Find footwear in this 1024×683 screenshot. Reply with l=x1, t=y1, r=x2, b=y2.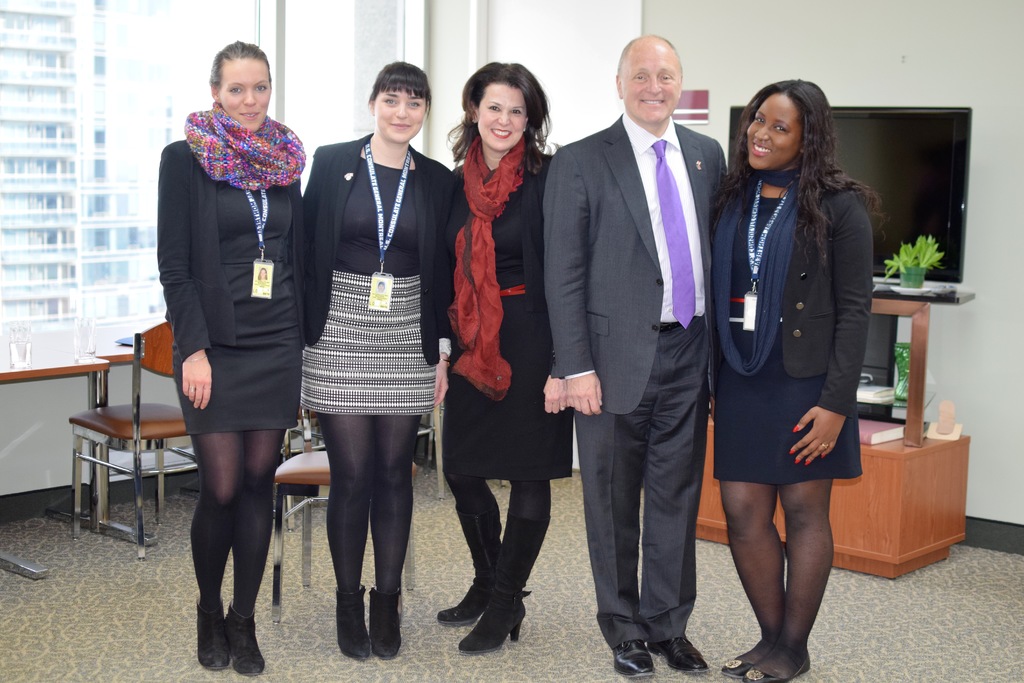
l=189, t=595, r=253, b=672.
